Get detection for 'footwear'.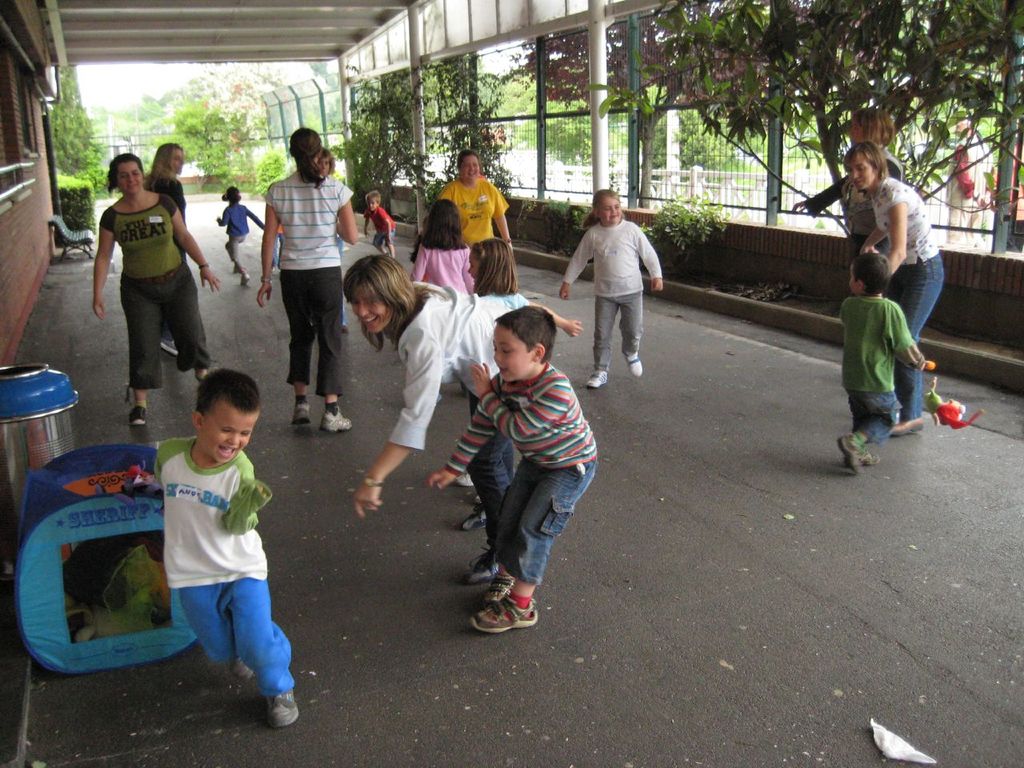
Detection: [x1=126, y1=404, x2=146, y2=429].
